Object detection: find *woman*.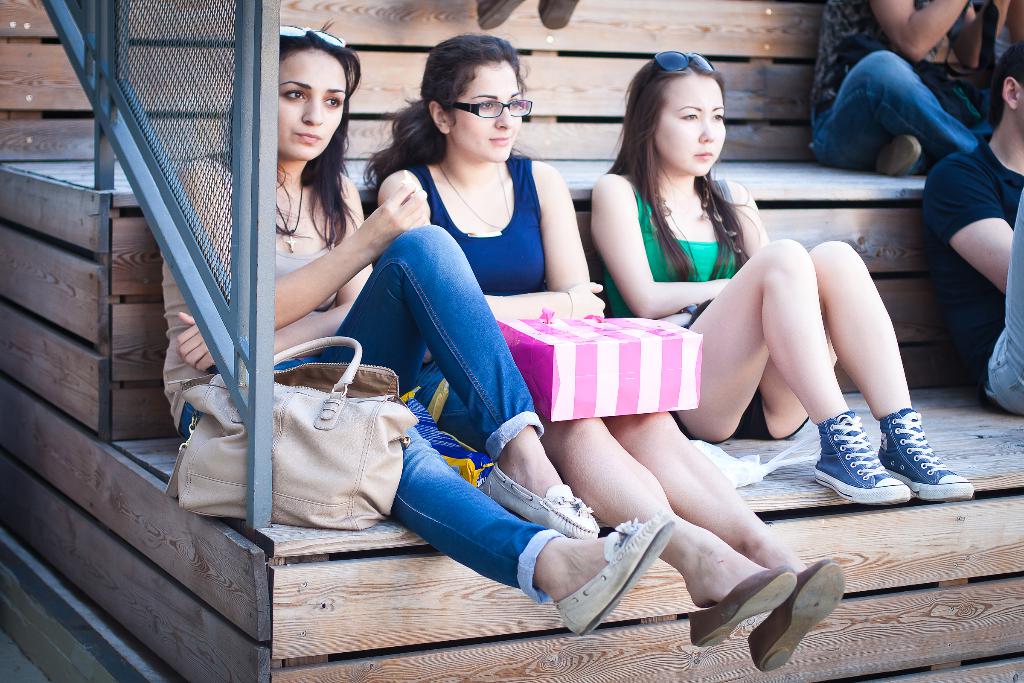
163, 21, 676, 639.
